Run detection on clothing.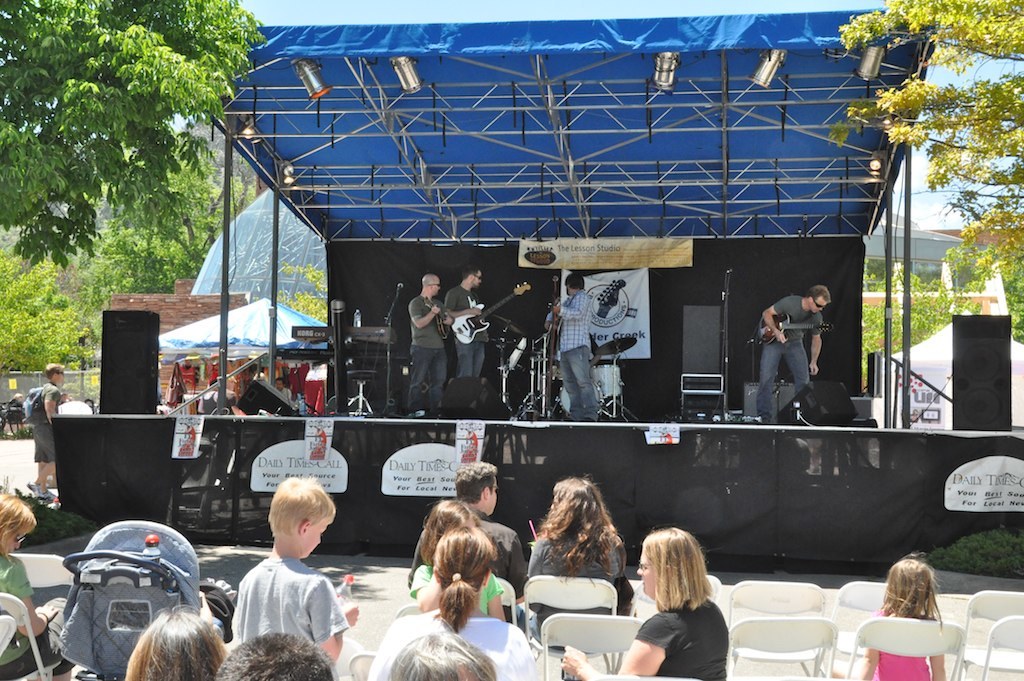
Result: [753, 302, 824, 422].
